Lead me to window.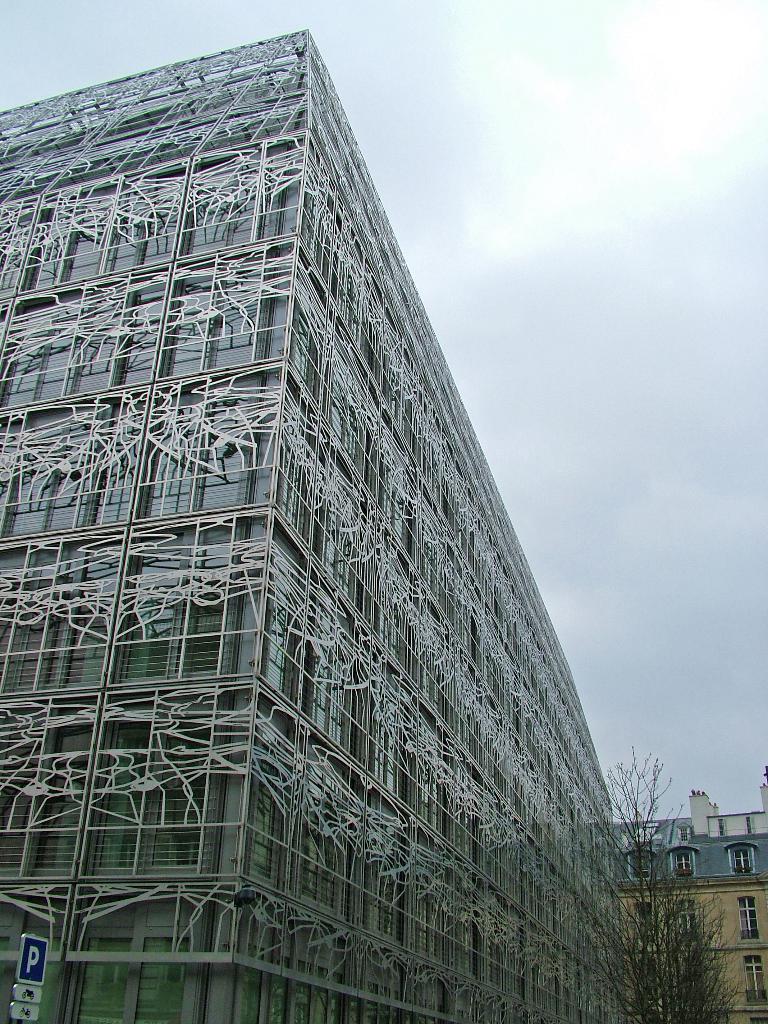
Lead to 724/844/756/881.
